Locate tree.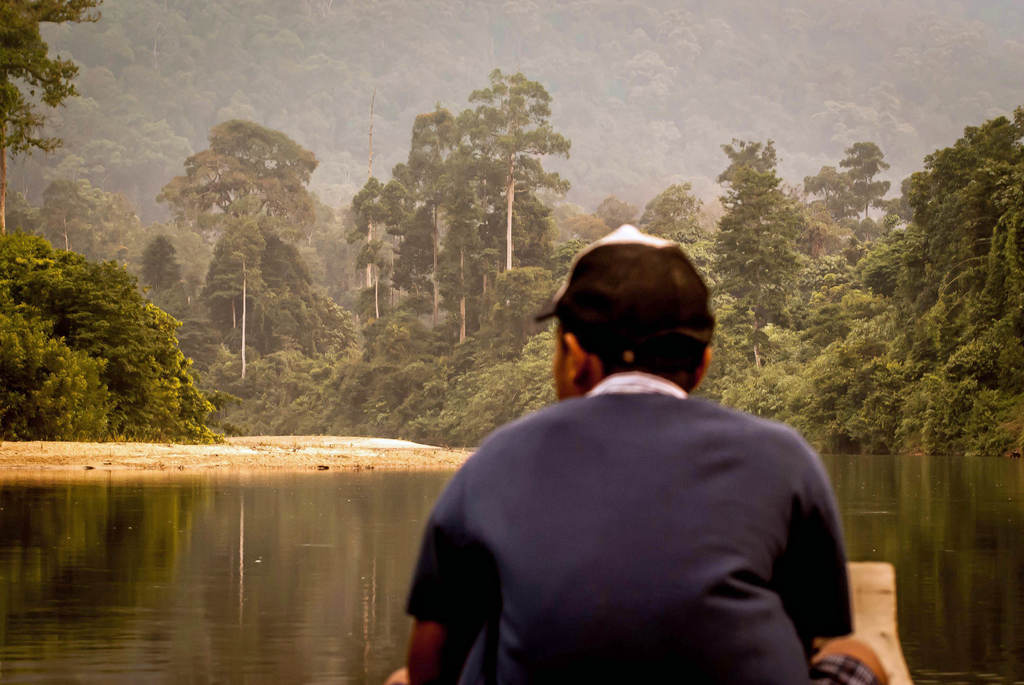
Bounding box: region(706, 138, 819, 372).
